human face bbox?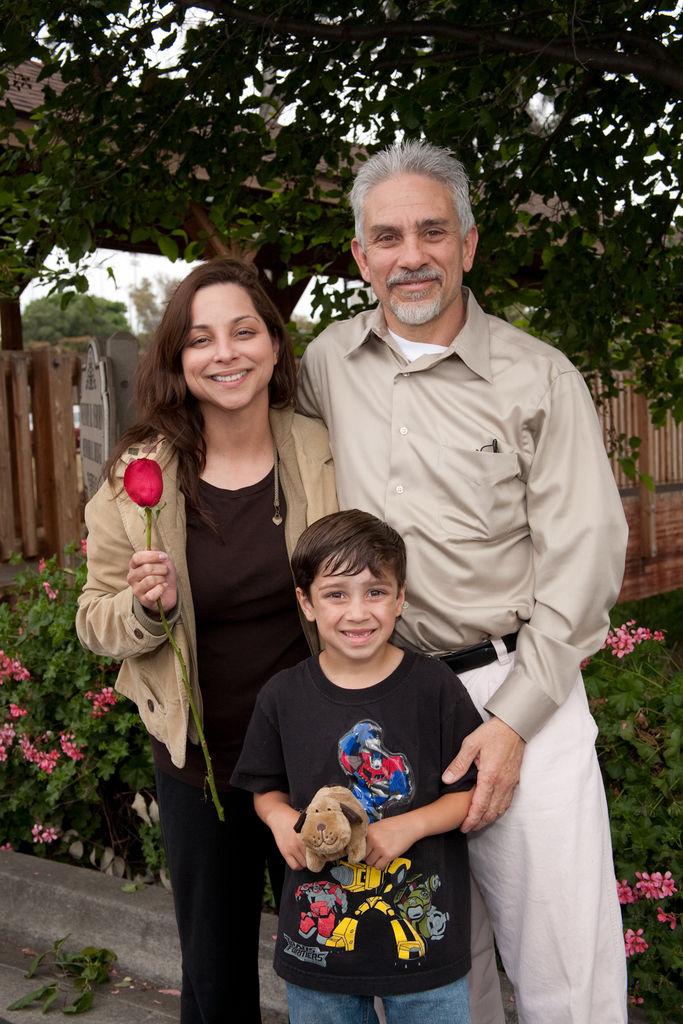
365, 173, 464, 321
